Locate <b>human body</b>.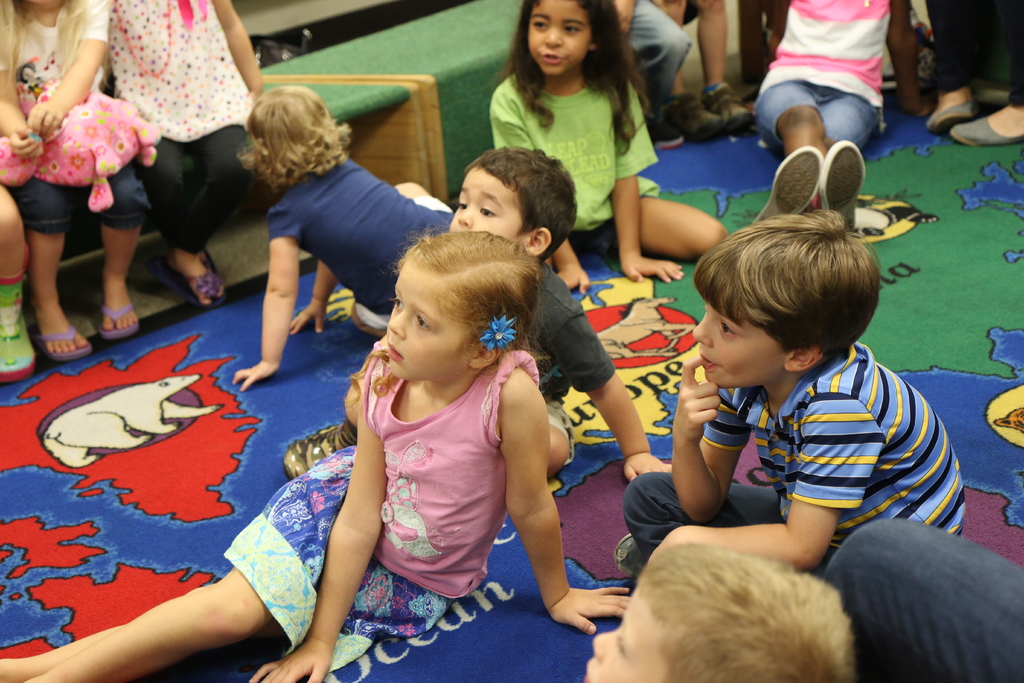
Bounding box: region(610, 331, 976, 578).
